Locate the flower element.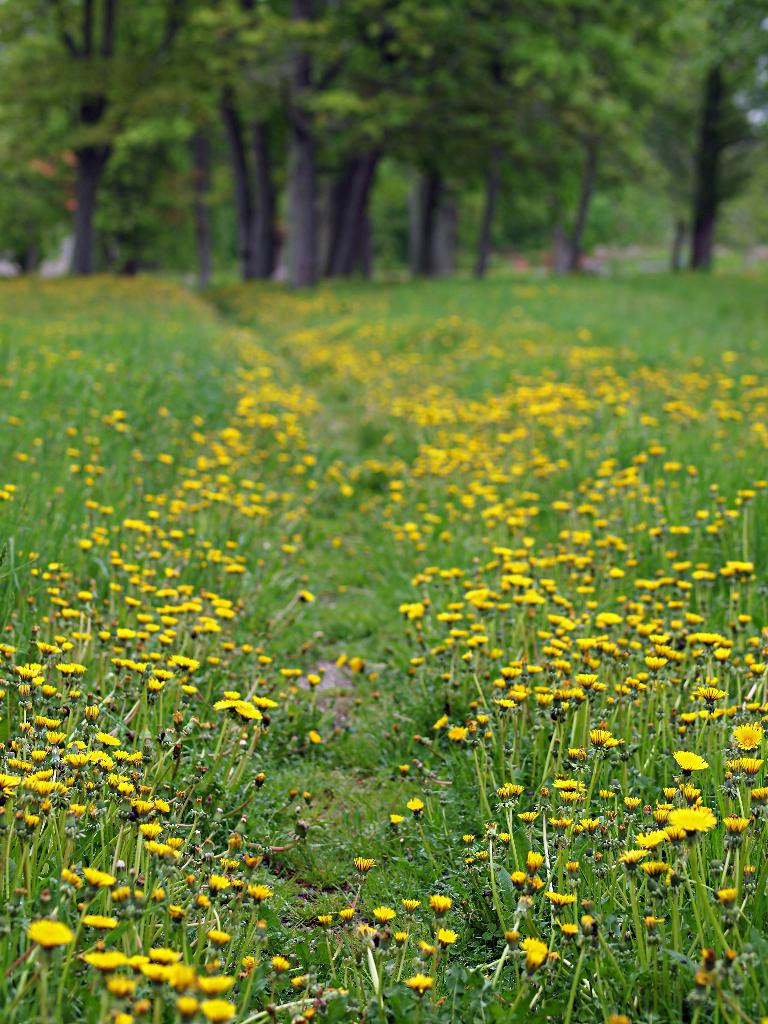
Element bbox: Rect(737, 721, 765, 751).
